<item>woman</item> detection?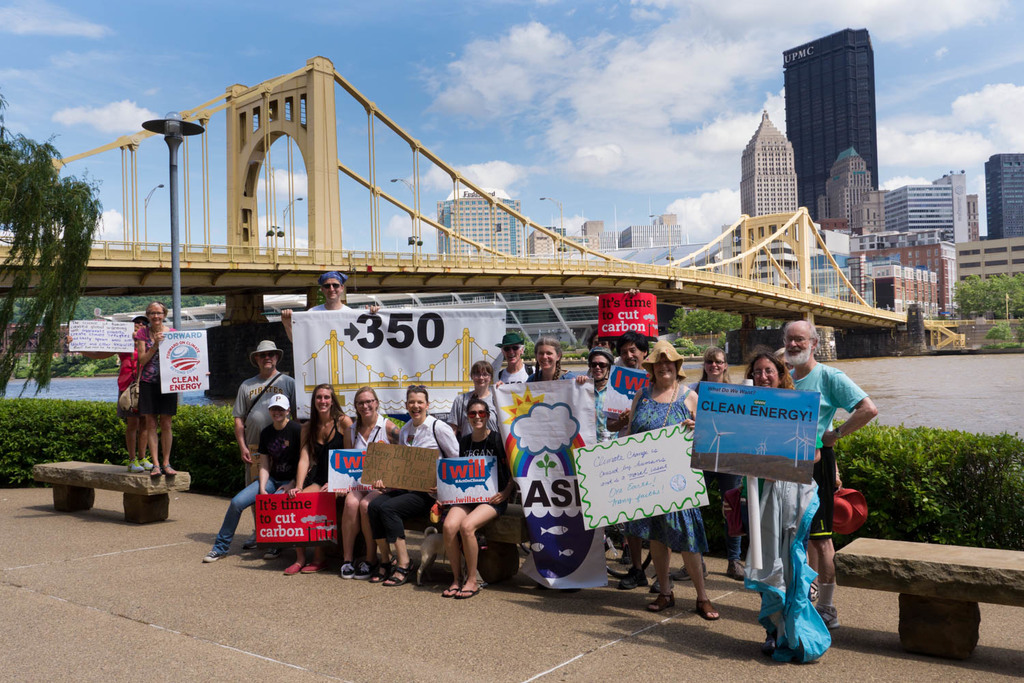
BBox(345, 385, 401, 576)
